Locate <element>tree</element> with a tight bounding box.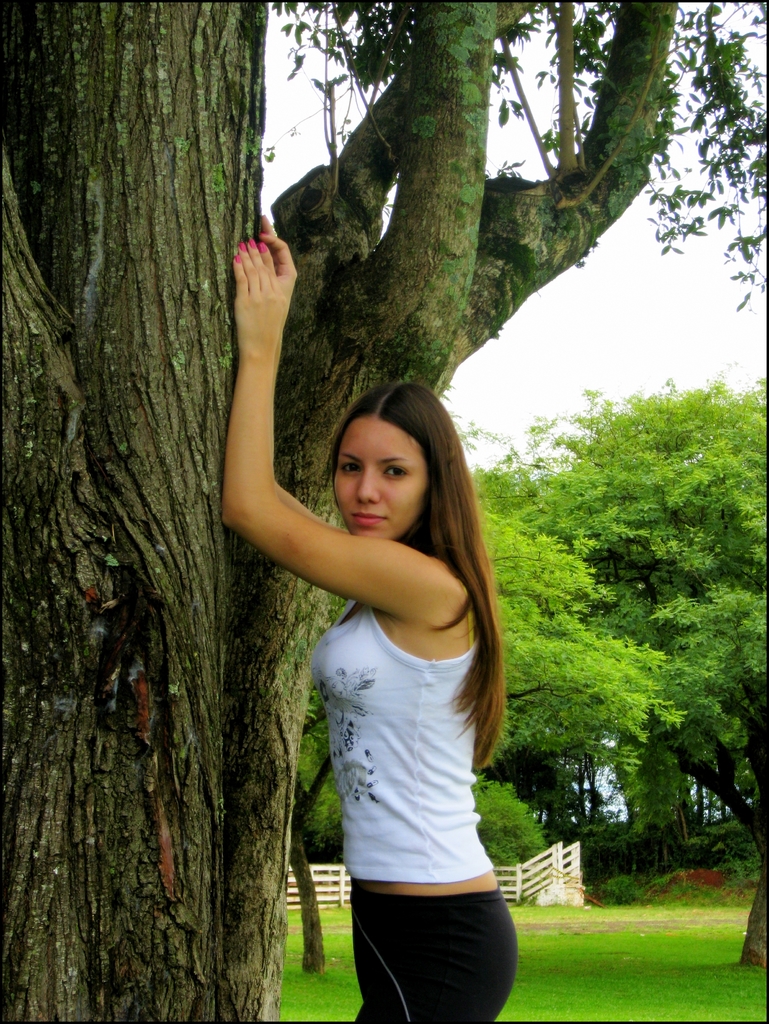
(left=471, top=385, right=768, bottom=959).
